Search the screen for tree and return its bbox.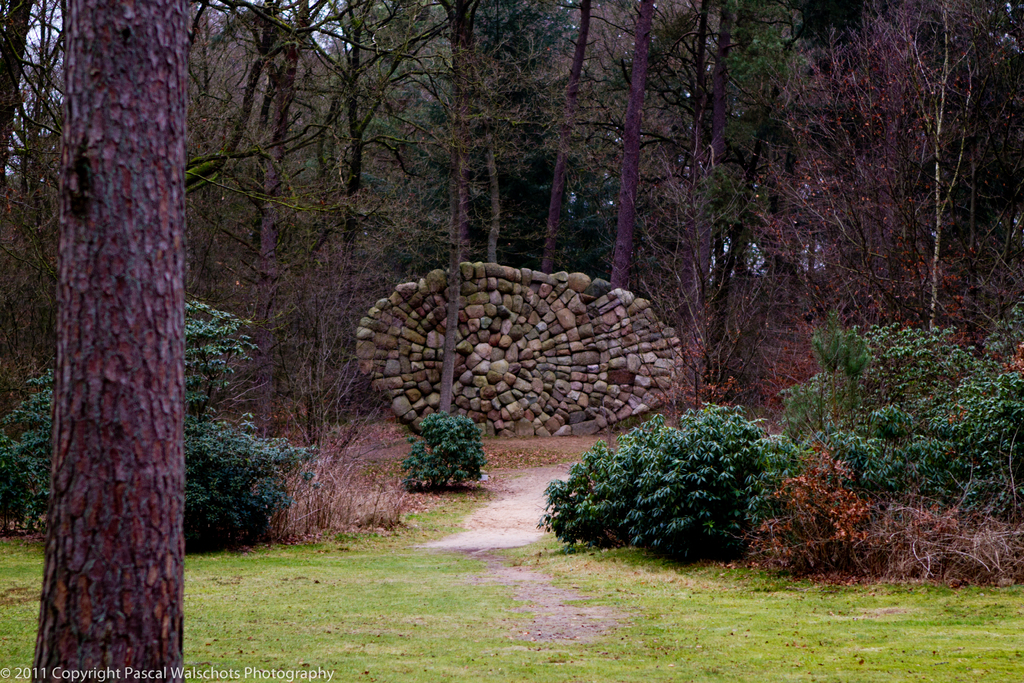
Found: x1=763 y1=4 x2=1023 y2=378.
